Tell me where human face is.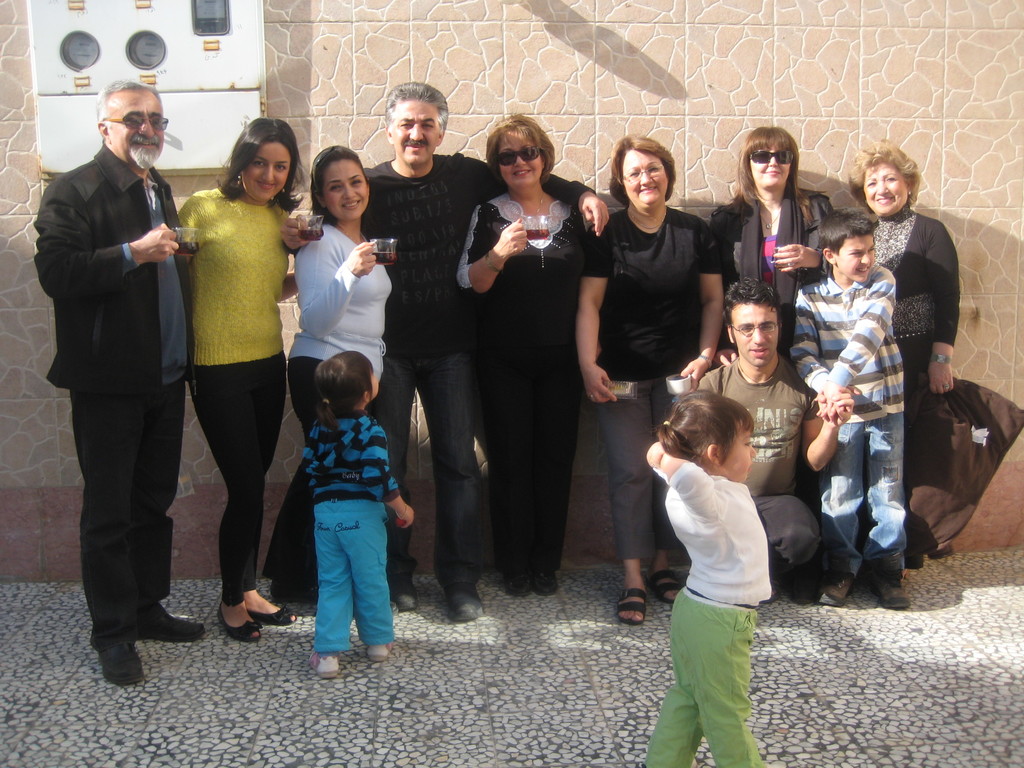
human face is at (left=623, top=150, right=669, bottom=209).
